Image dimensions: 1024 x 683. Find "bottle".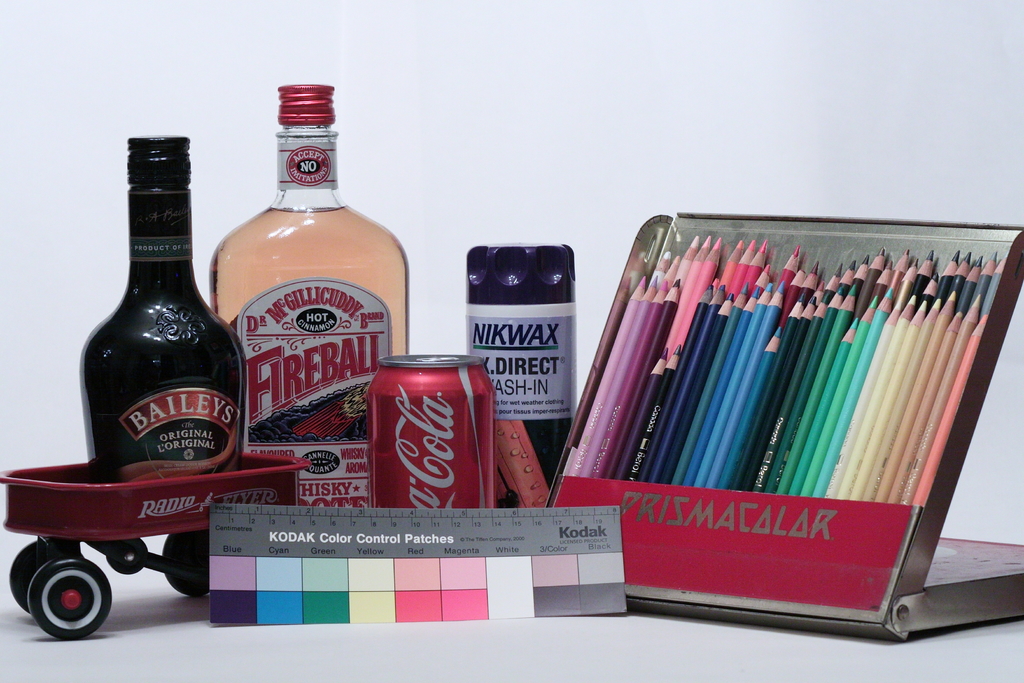
[189,92,396,451].
